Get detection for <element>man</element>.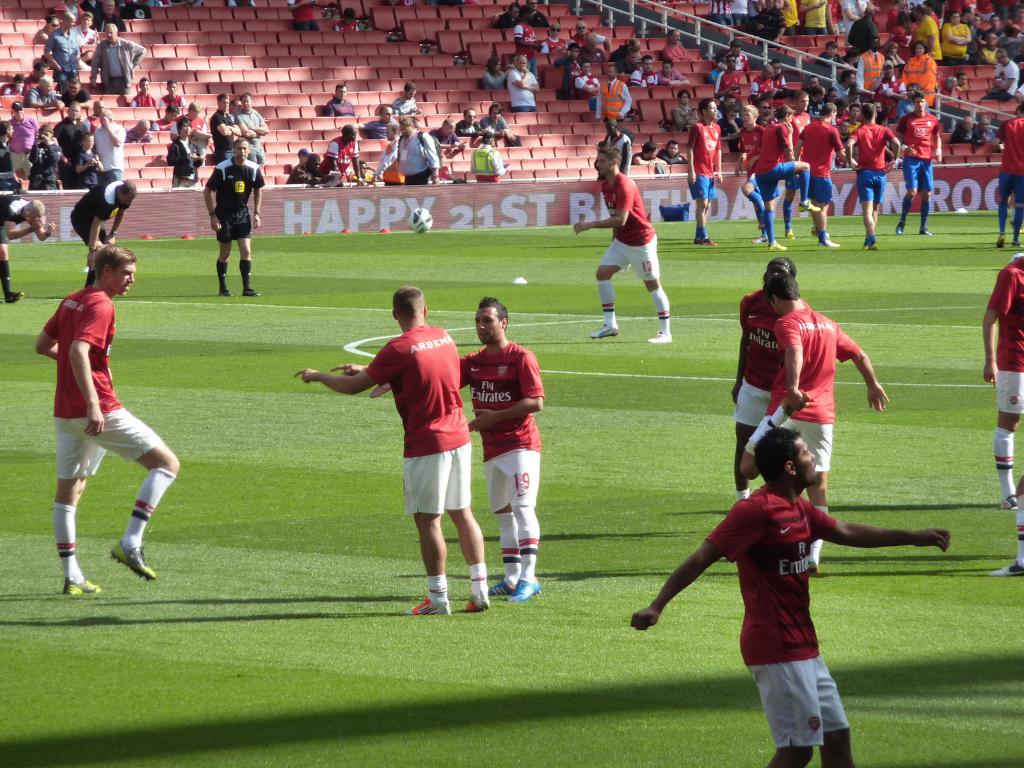
Detection: rect(769, 59, 788, 90).
